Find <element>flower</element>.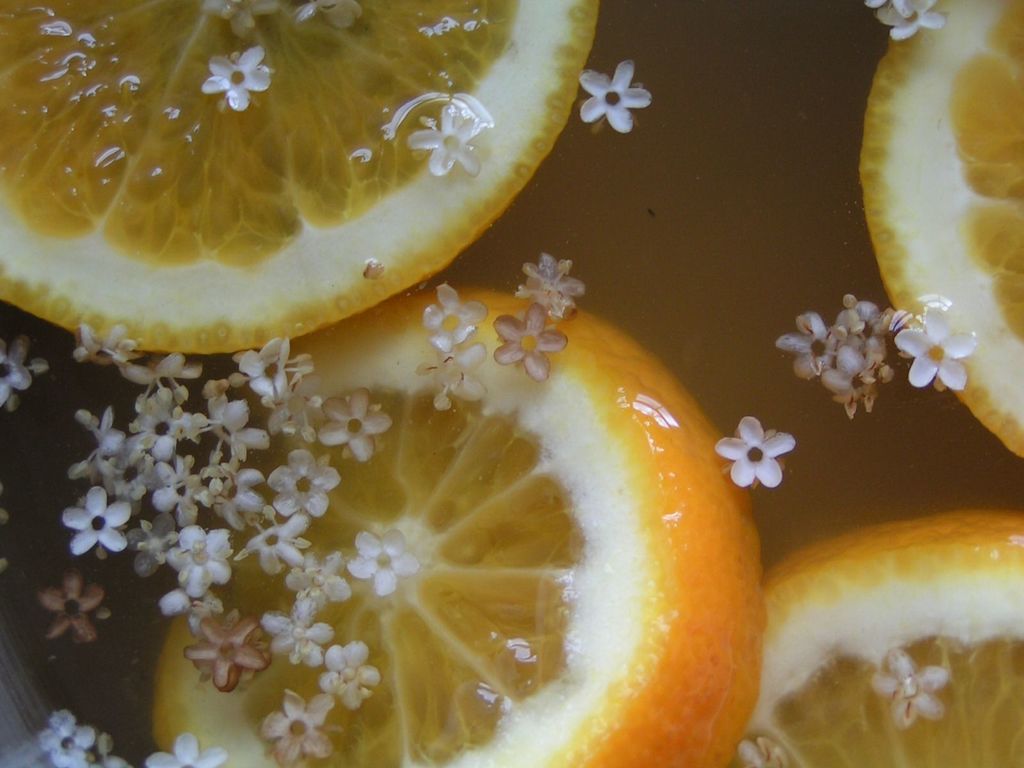
<region>410, 341, 486, 414</region>.
